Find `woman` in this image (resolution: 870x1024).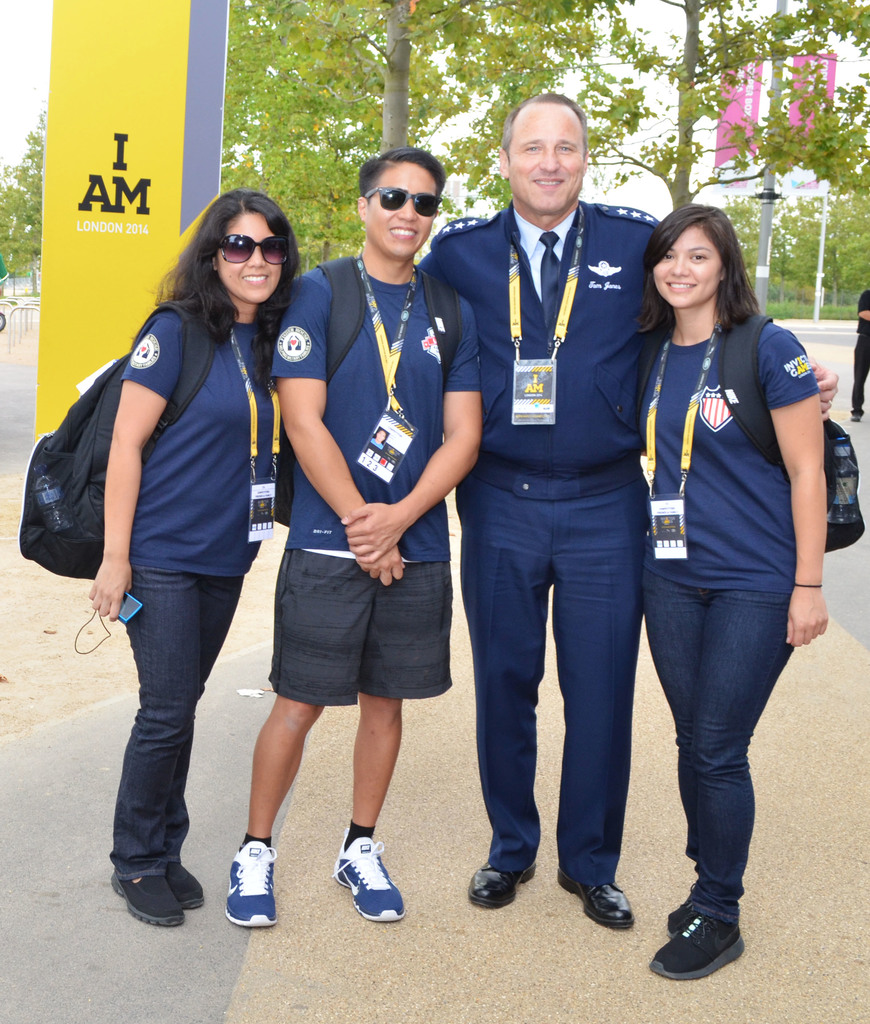
rect(635, 204, 837, 982).
